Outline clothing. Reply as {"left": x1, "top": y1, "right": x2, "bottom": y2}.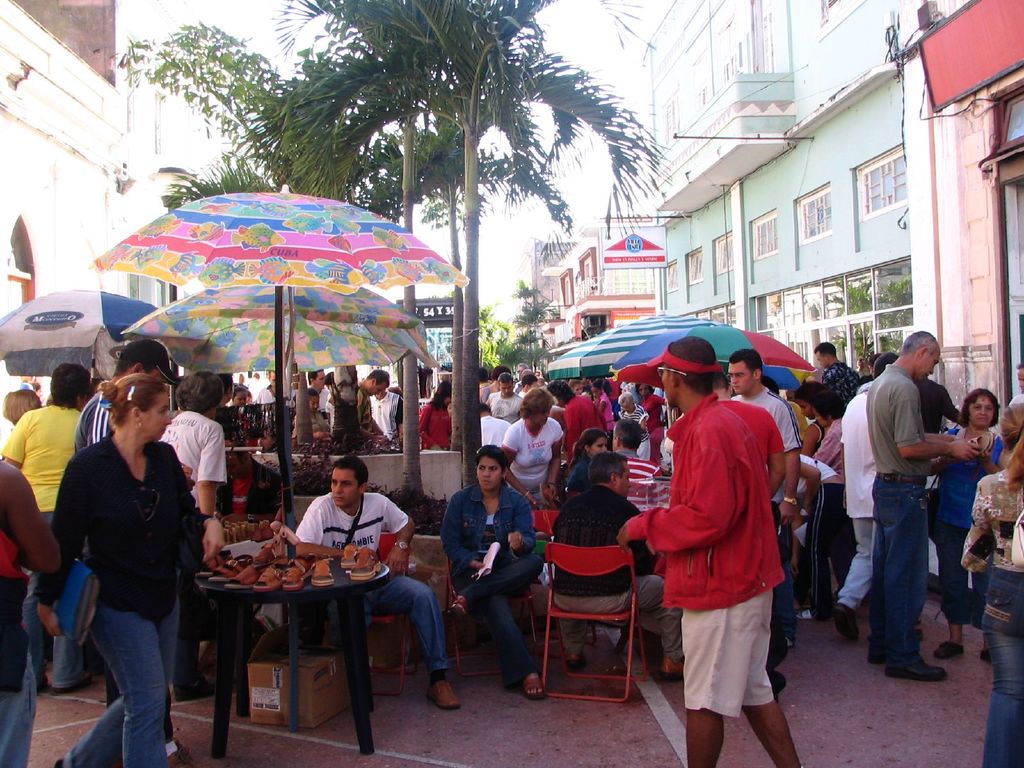
{"left": 3, "top": 402, "right": 83, "bottom": 693}.
